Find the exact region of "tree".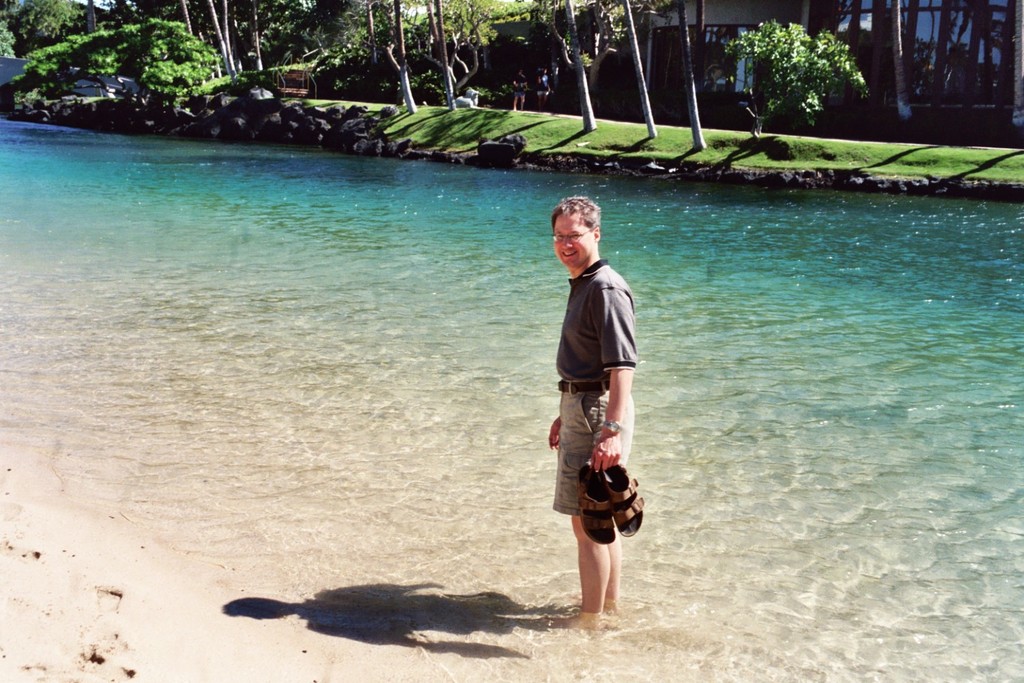
Exact region: <box>367,0,378,88</box>.
